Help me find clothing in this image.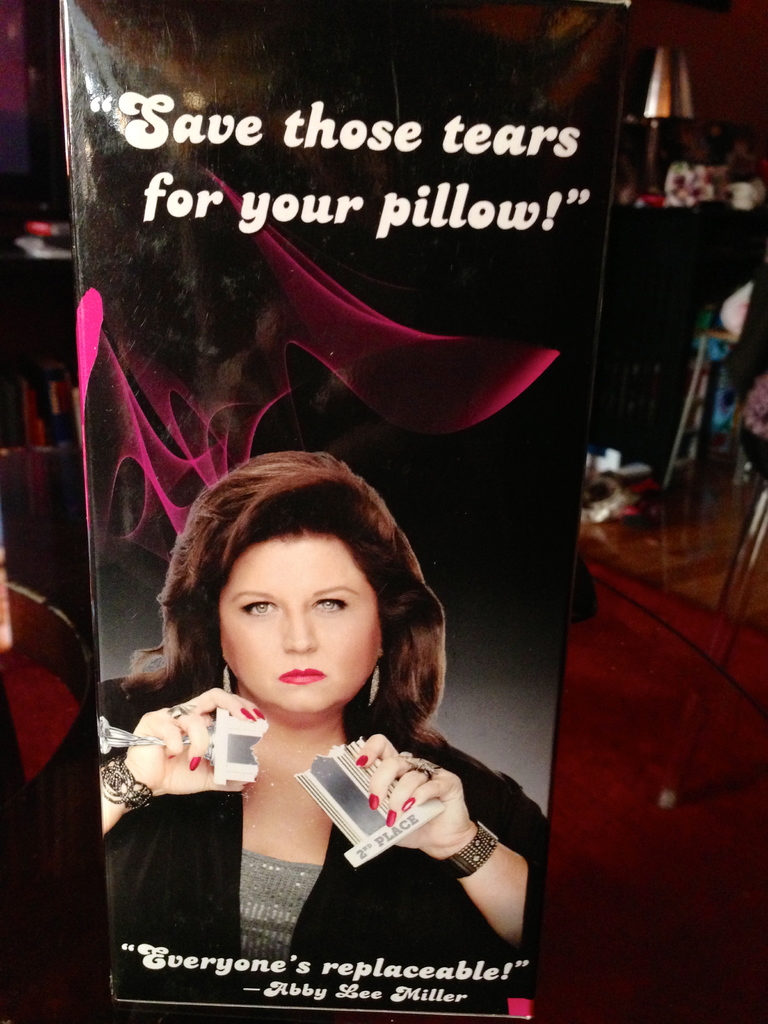
Found it: left=121, top=688, right=519, bottom=1007.
